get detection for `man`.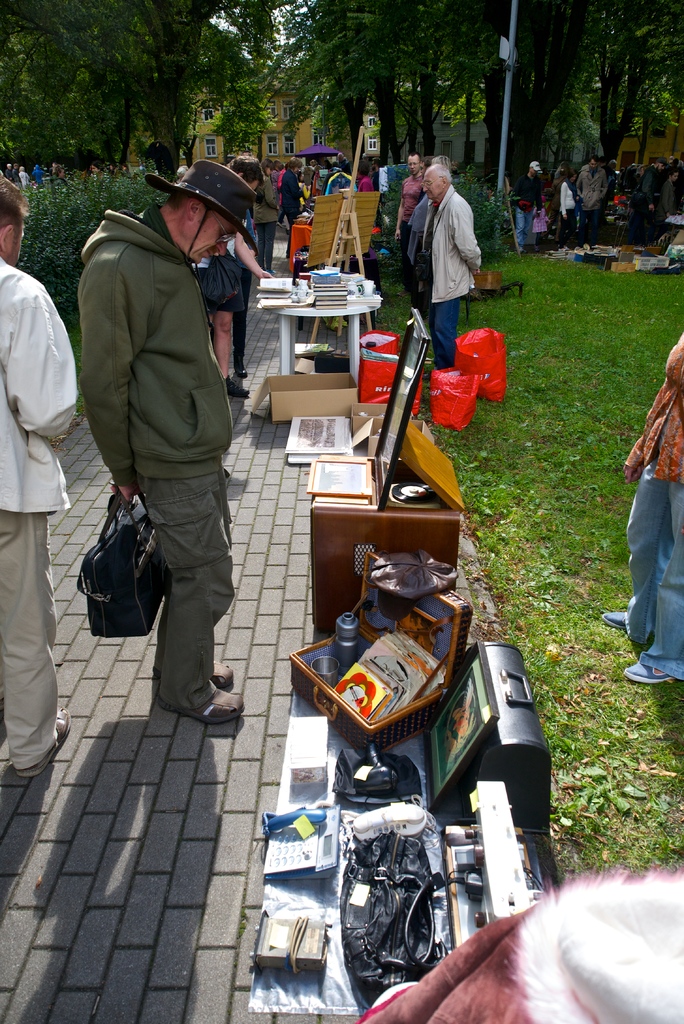
Detection: [0,171,79,769].
